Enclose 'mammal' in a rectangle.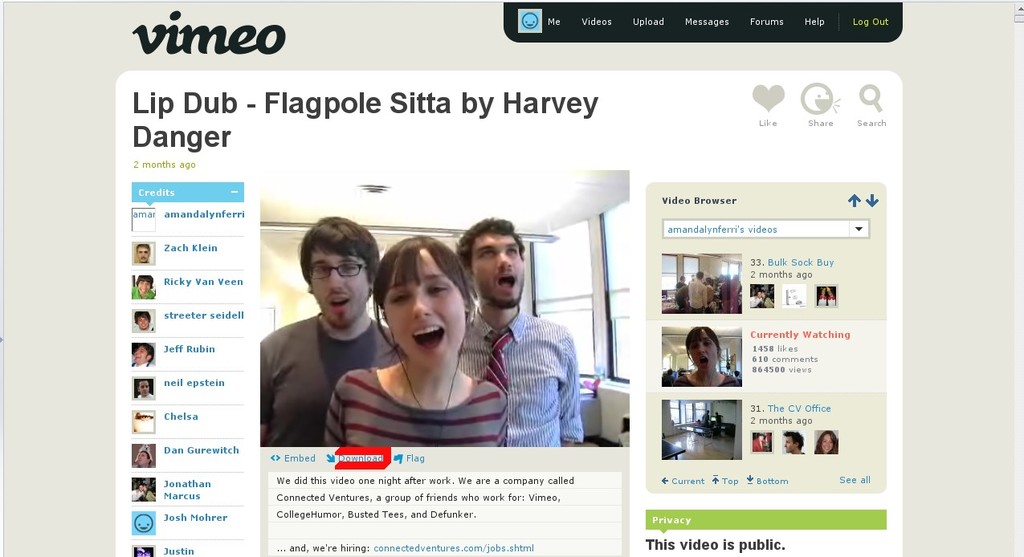
x1=134, y1=451, x2=151, y2=469.
